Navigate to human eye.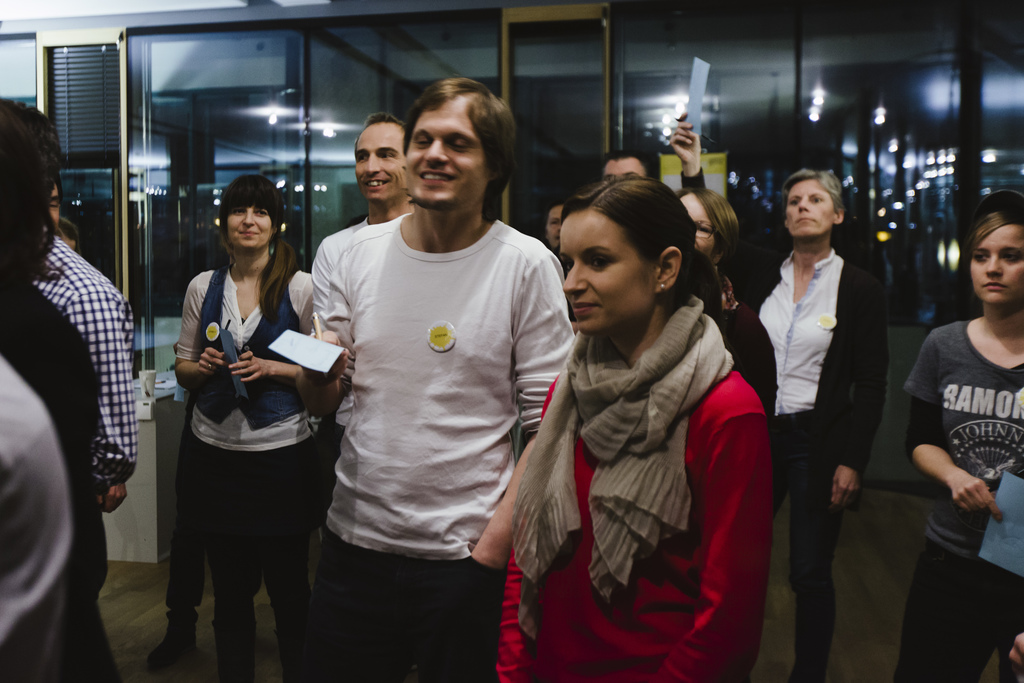
Navigation target: [787,196,800,206].
